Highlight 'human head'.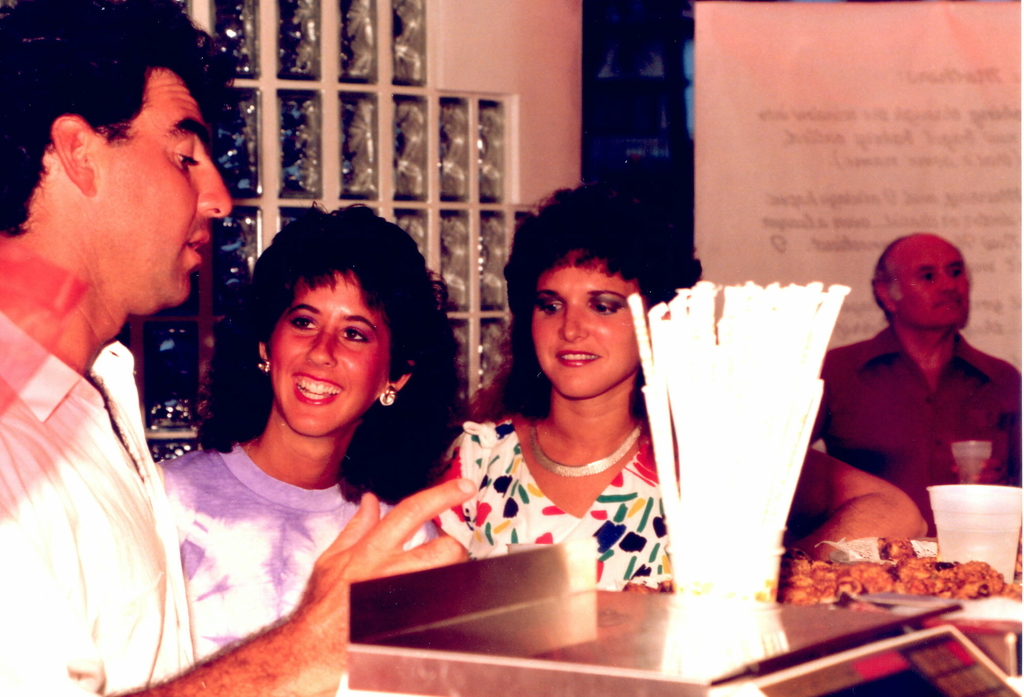
Highlighted region: 255,206,406,412.
